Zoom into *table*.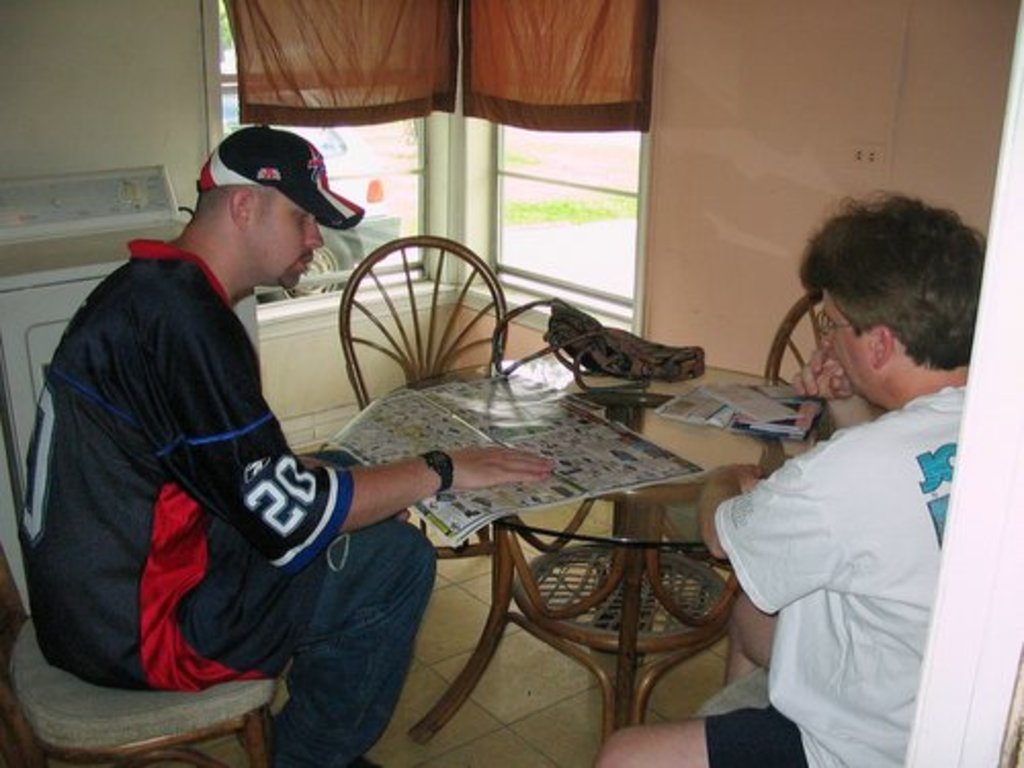
Zoom target: <box>270,311,852,618</box>.
